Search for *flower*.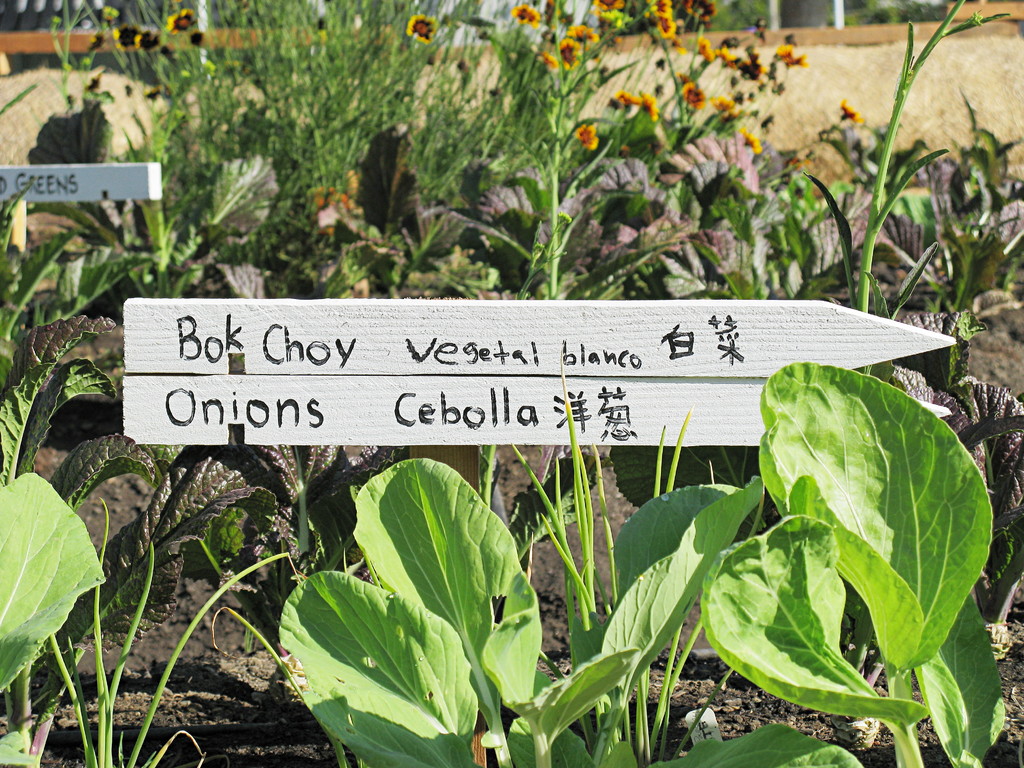
Found at (616, 91, 637, 108).
